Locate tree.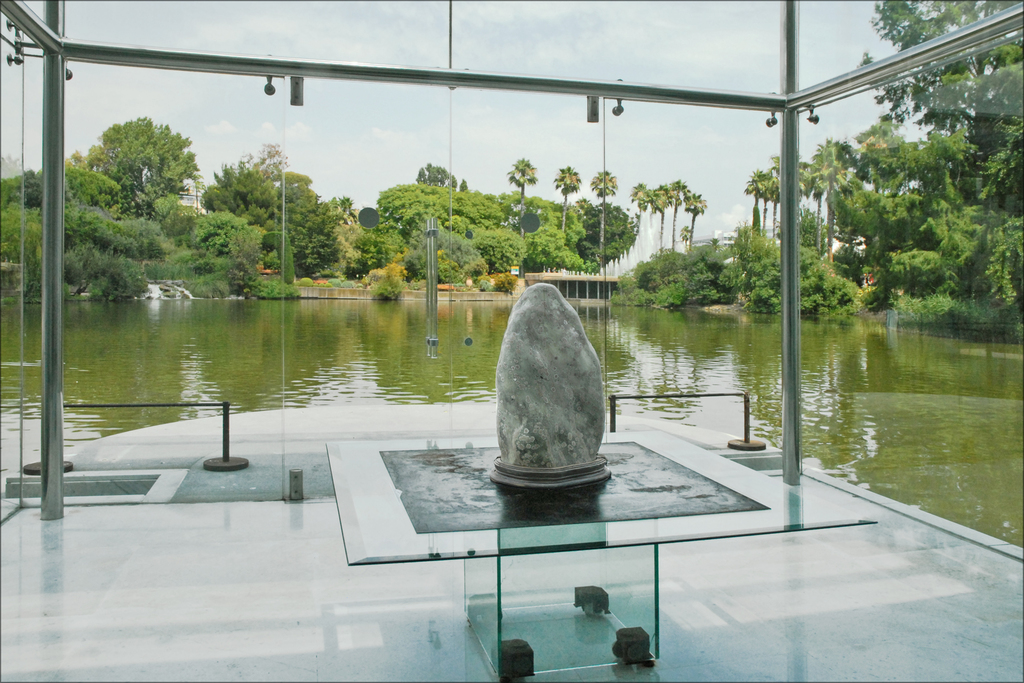
Bounding box: (582,163,616,235).
